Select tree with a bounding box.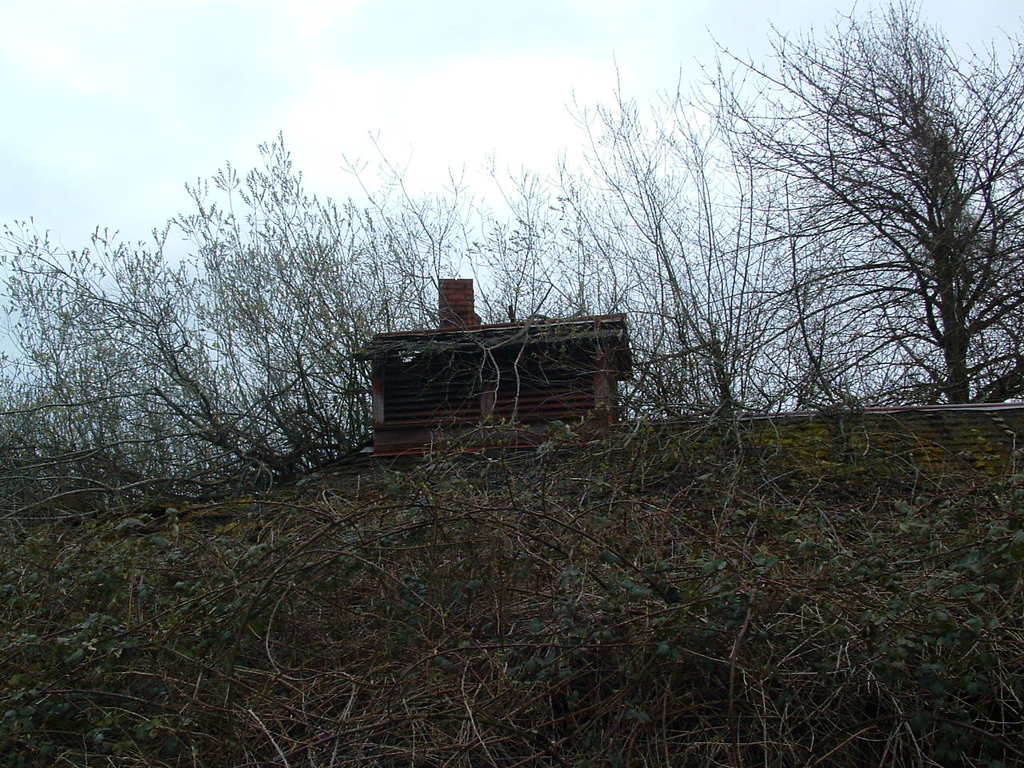
(x1=707, y1=0, x2=1023, y2=407).
